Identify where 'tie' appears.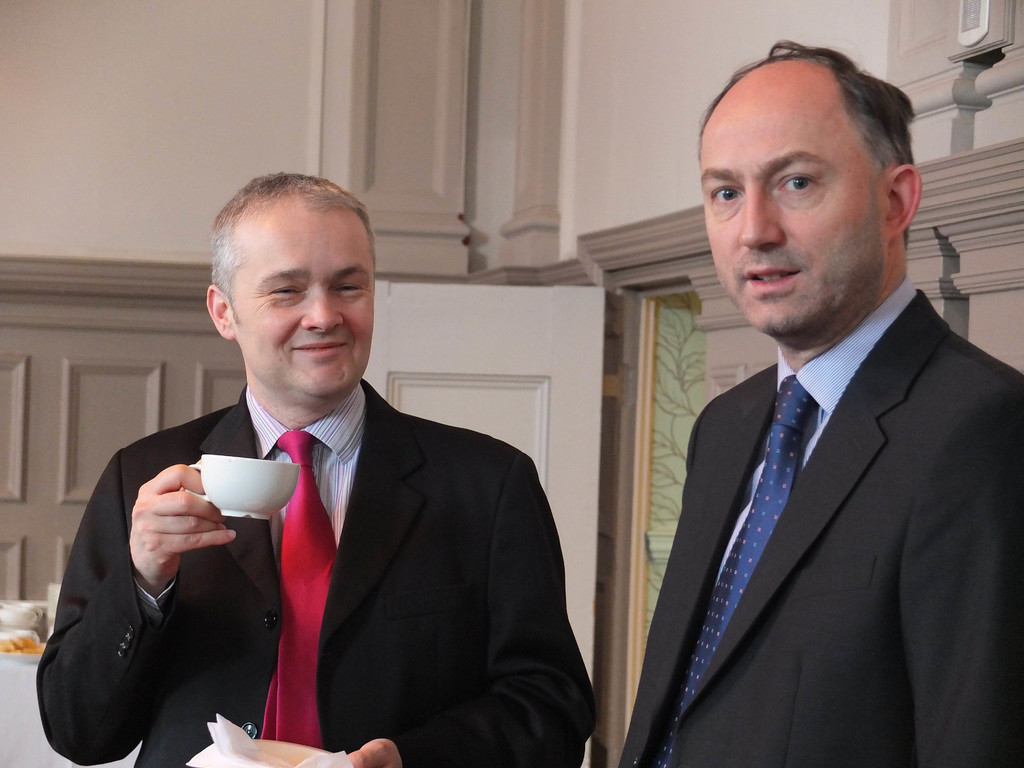
Appears at <bbox>258, 428, 340, 751</bbox>.
